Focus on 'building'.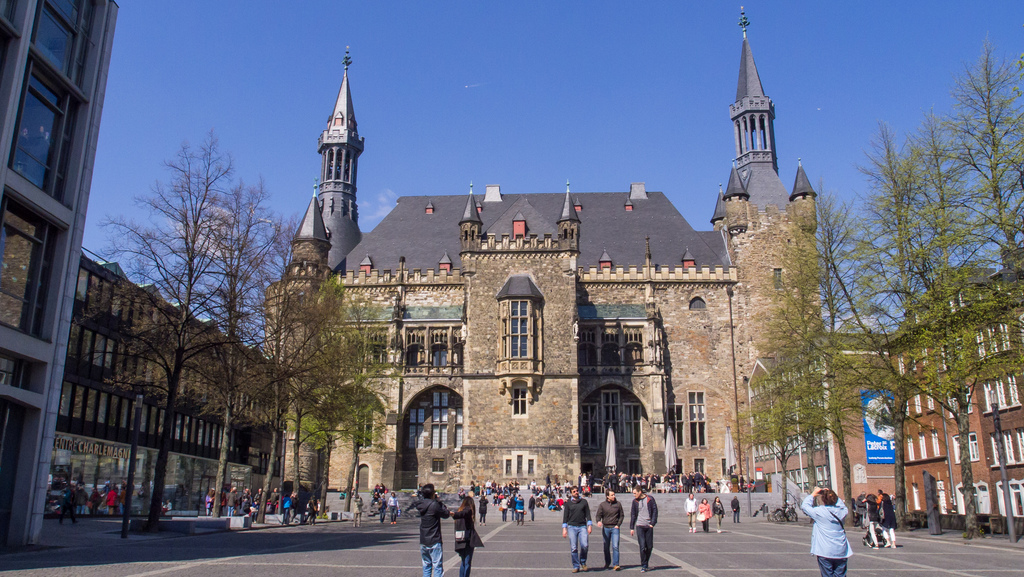
Focused at [x1=823, y1=332, x2=899, y2=500].
